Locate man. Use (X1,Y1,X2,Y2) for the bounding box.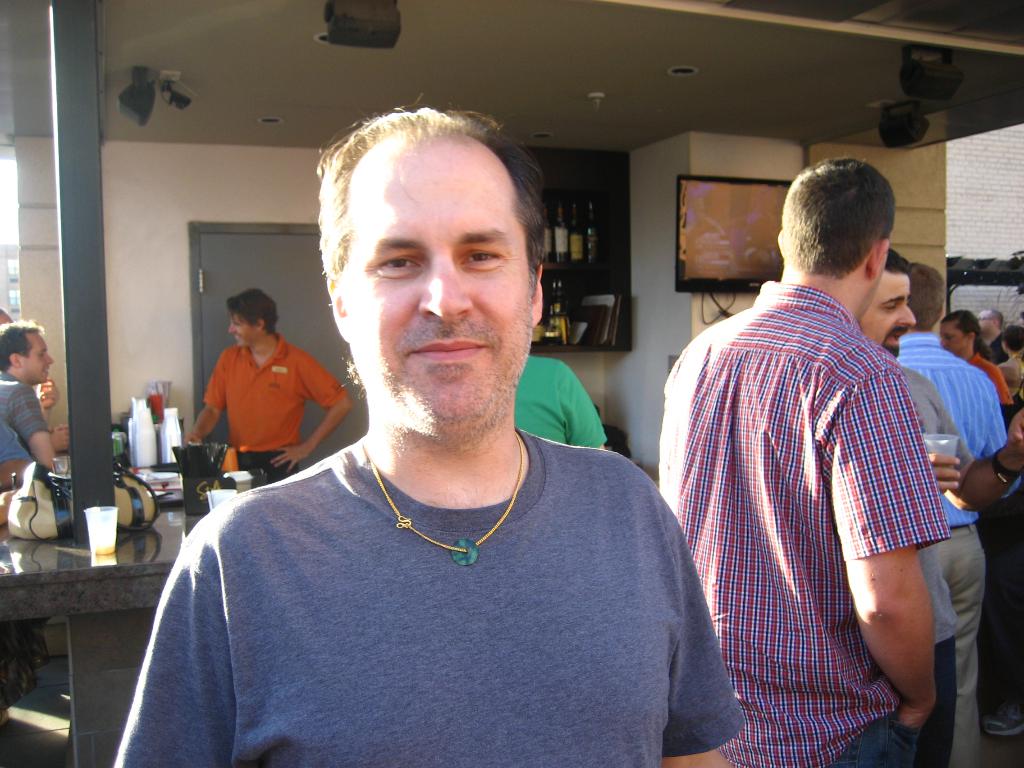
(977,307,1005,371).
